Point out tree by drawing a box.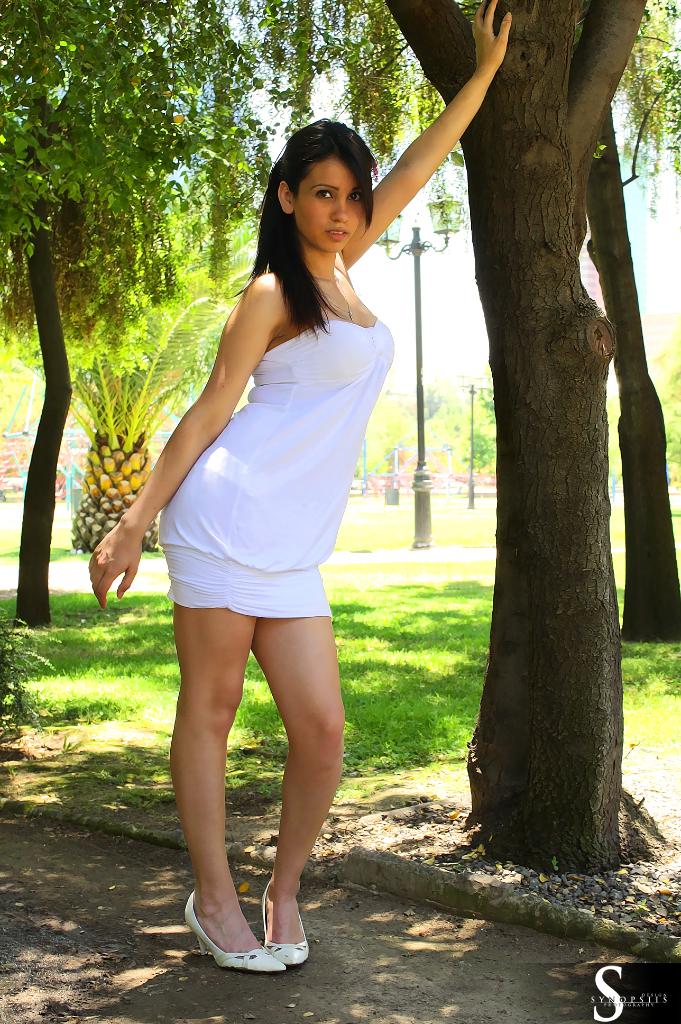
0,0,277,645.
